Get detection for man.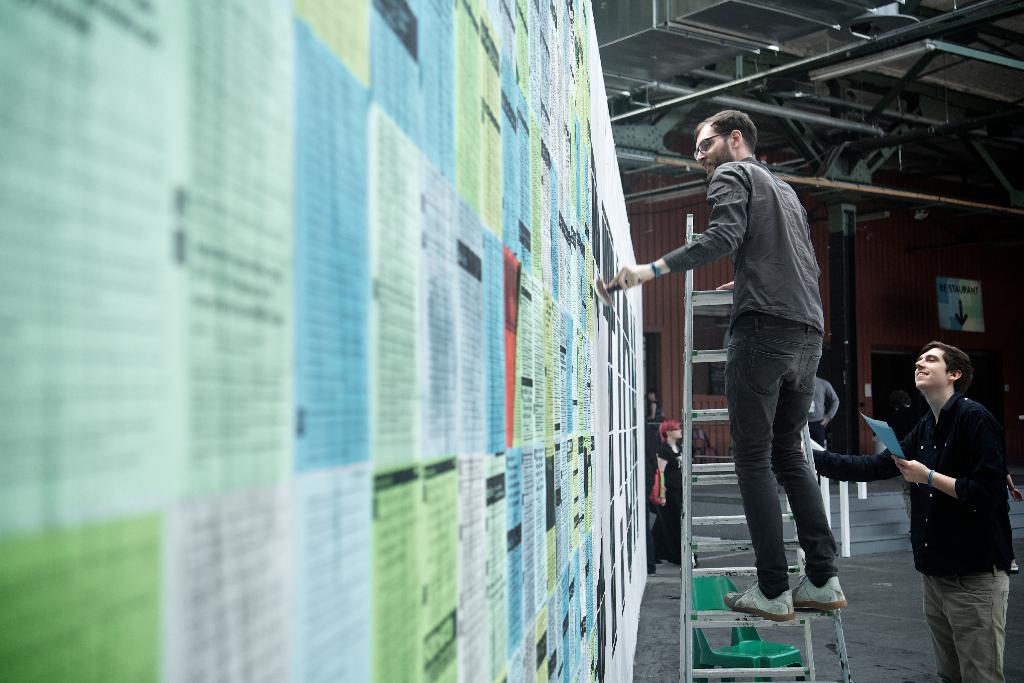
Detection: [805, 377, 838, 450].
